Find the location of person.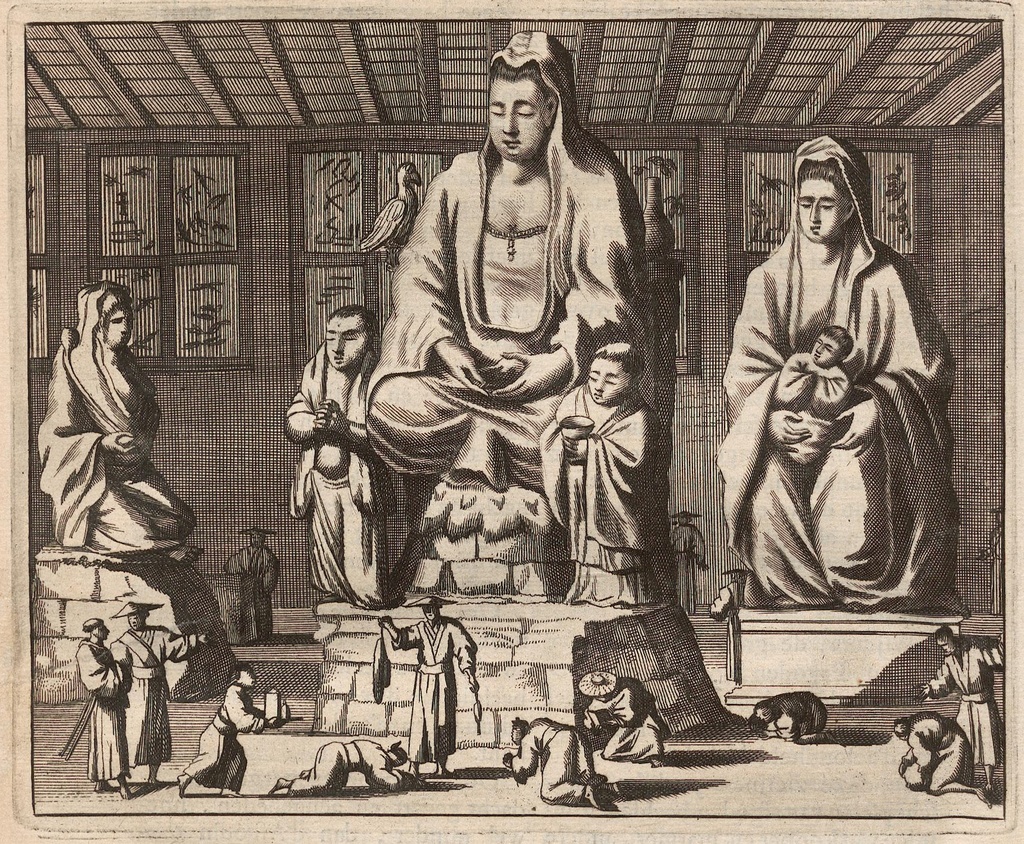
Location: <bbox>545, 342, 667, 600</bbox>.
